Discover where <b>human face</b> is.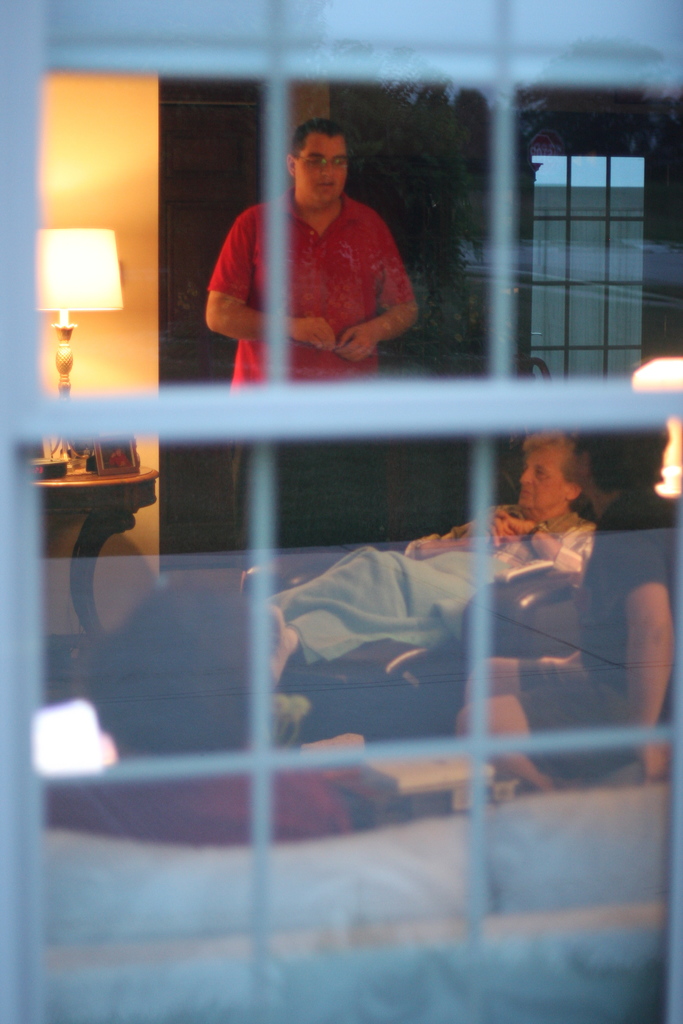
Discovered at crop(300, 142, 344, 198).
